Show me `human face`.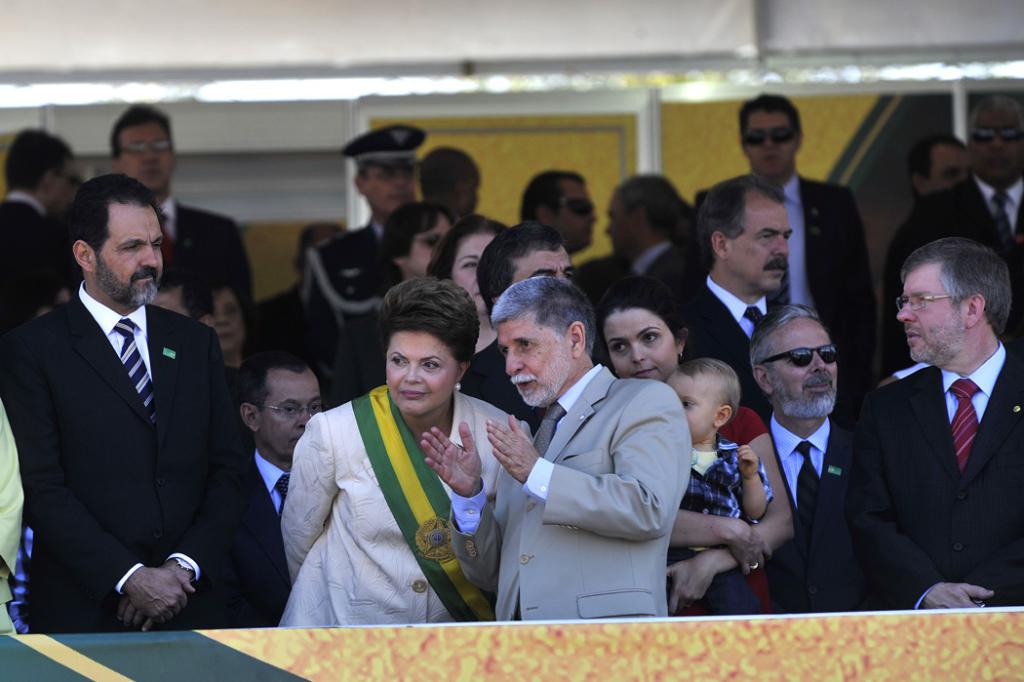
`human face` is here: rect(259, 377, 322, 454).
